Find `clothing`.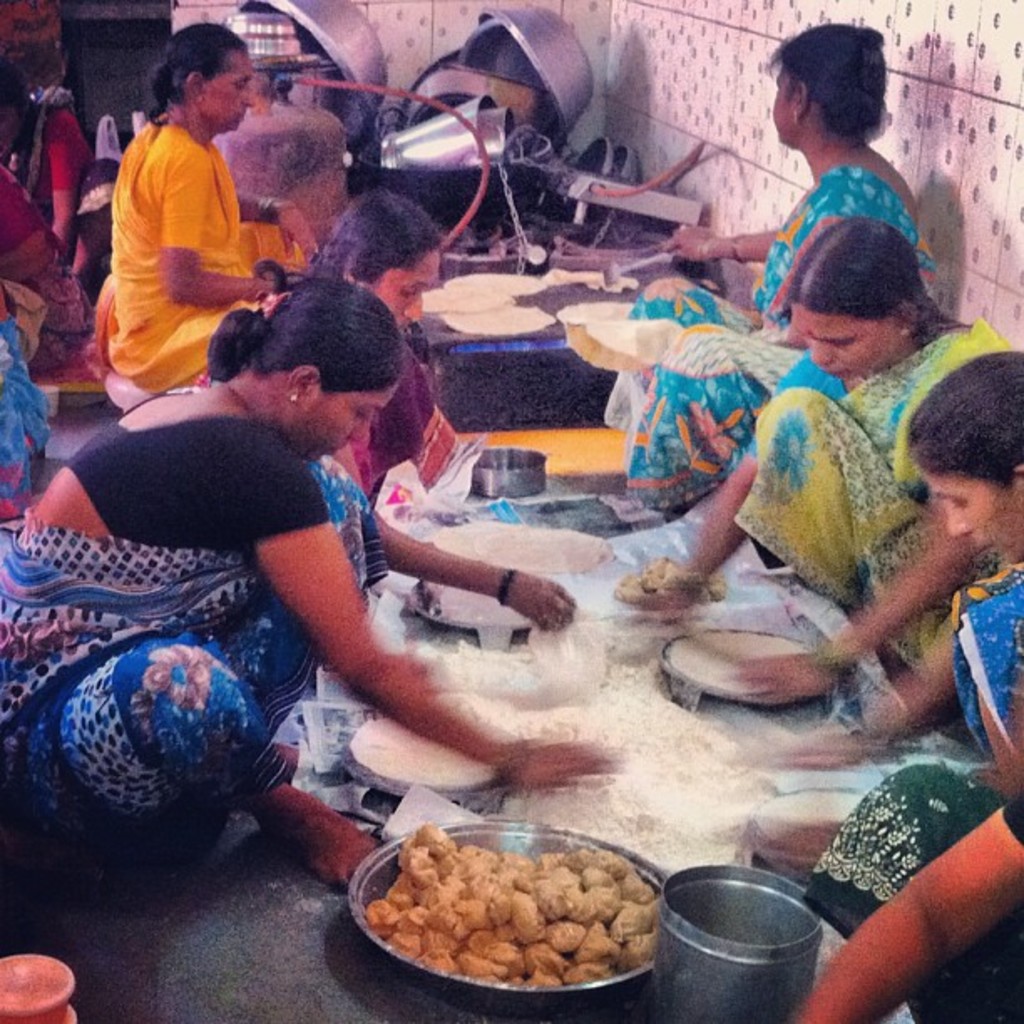
bbox=[104, 107, 311, 402].
